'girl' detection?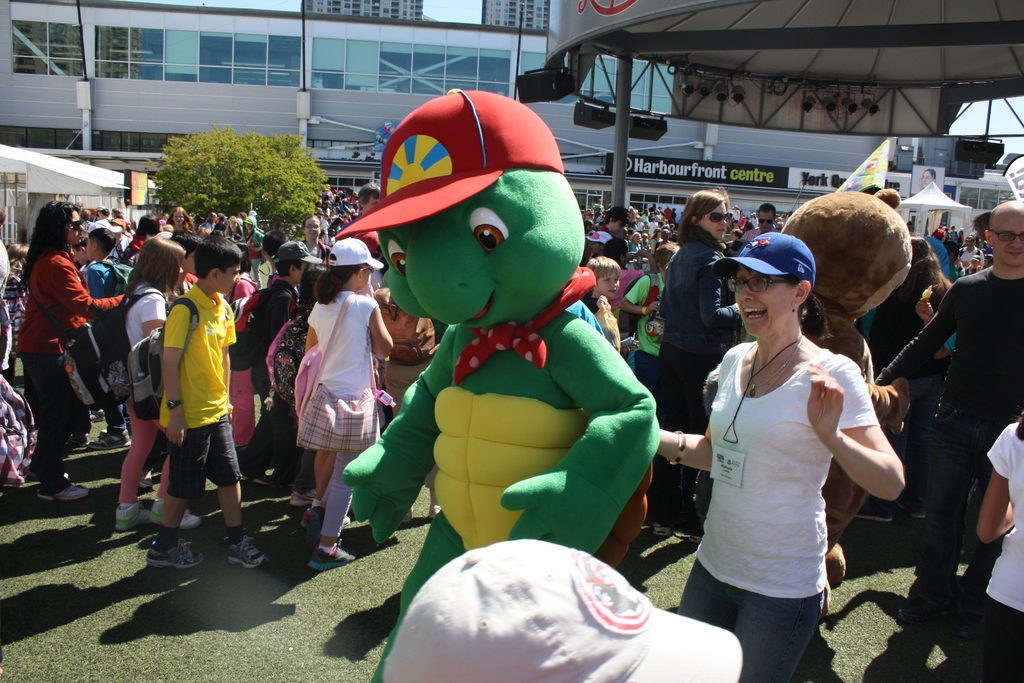
[648, 190, 740, 542]
